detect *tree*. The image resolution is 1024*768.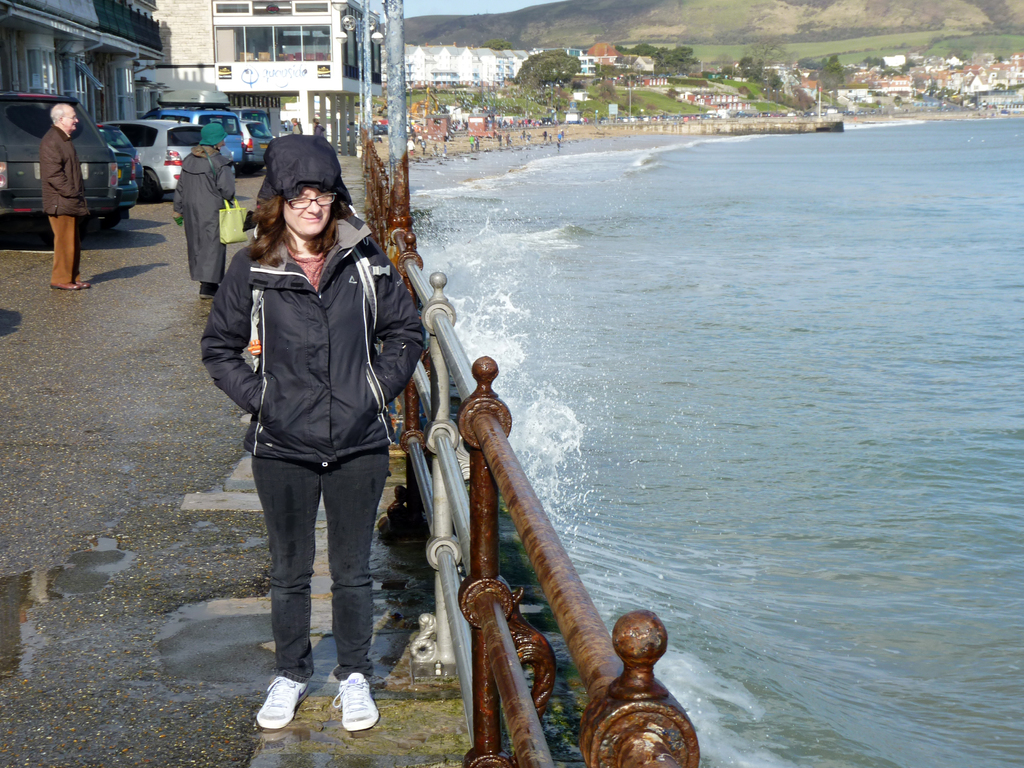
827/53/848/89.
